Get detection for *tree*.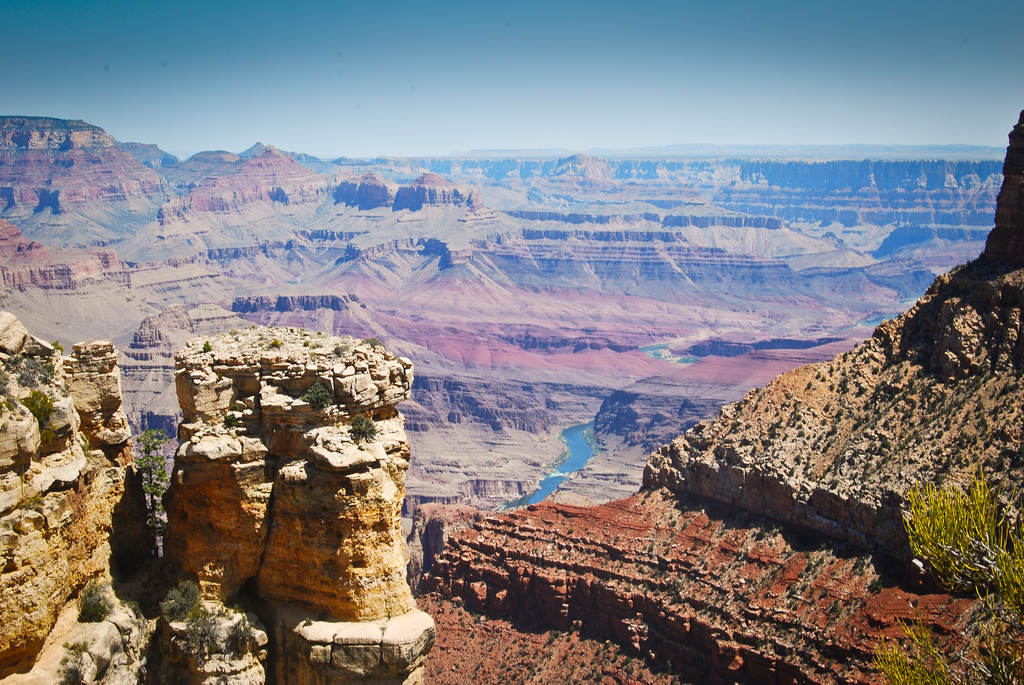
Detection: [134, 420, 168, 551].
